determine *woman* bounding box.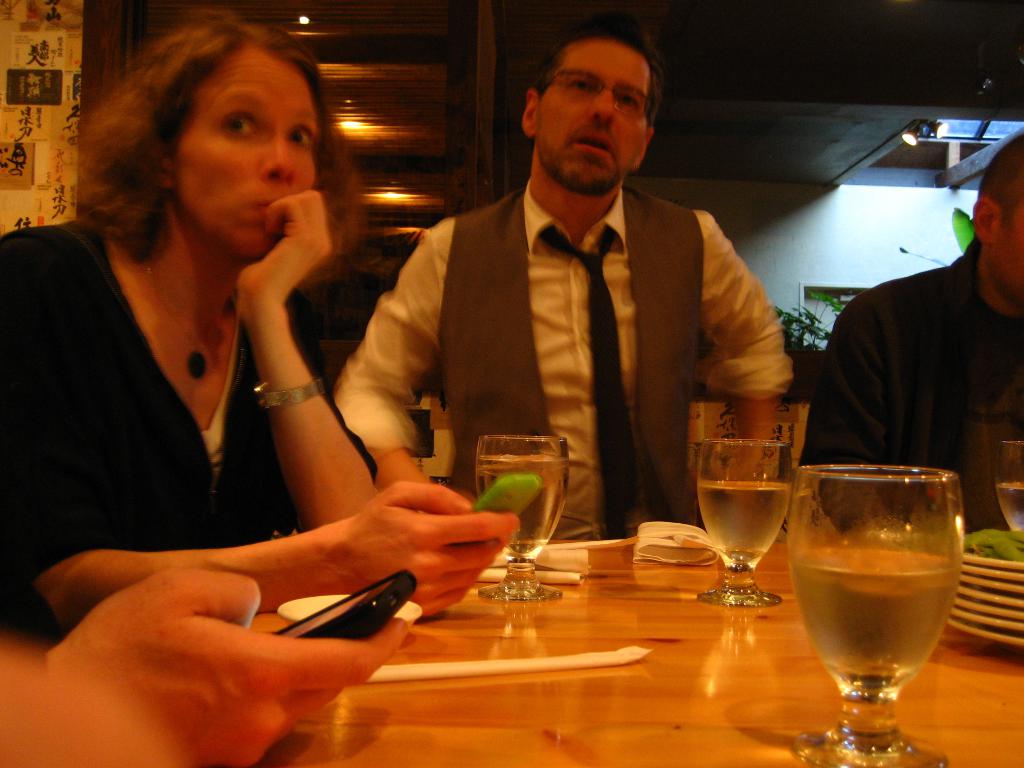
Determined: 24, 21, 413, 668.
